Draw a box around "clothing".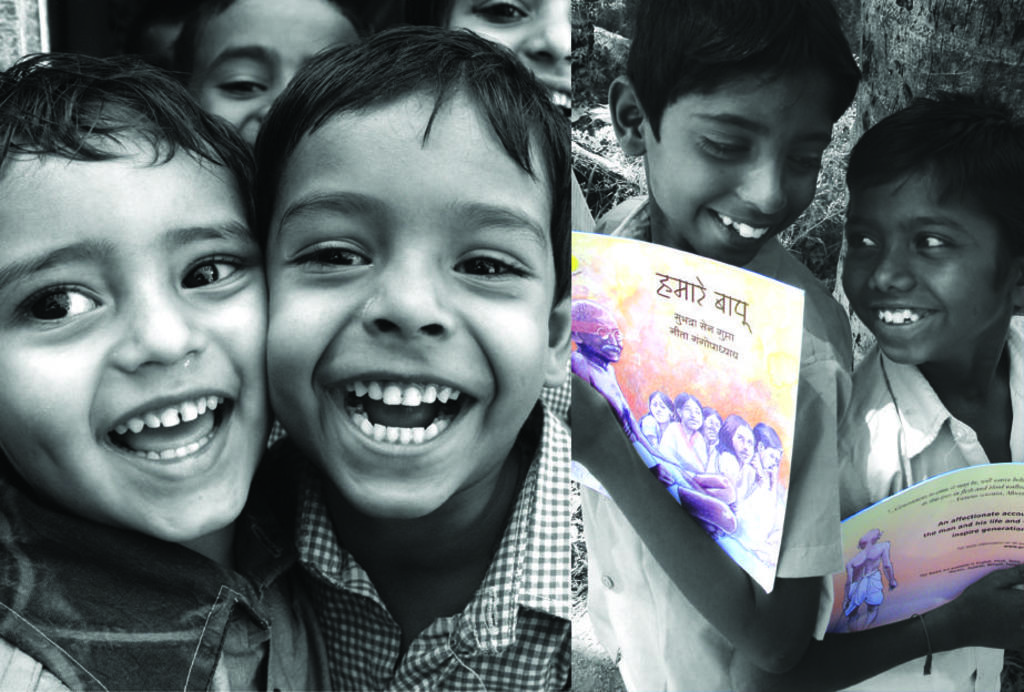
box=[274, 407, 569, 691].
